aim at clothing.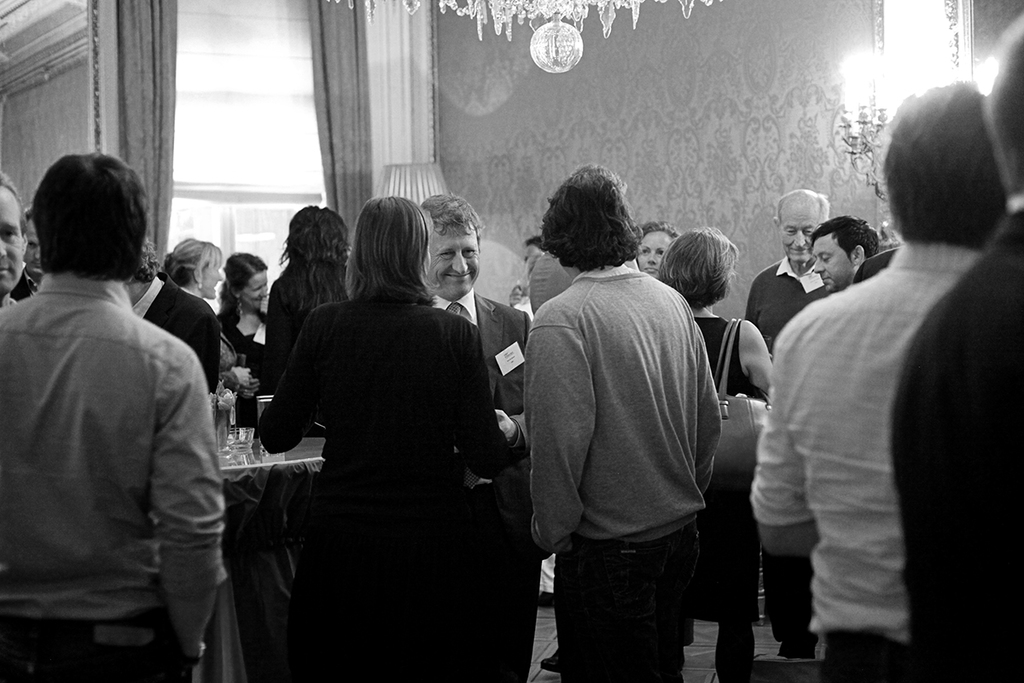
Aimed at left=675, top=296, right=754, bottom=405.
